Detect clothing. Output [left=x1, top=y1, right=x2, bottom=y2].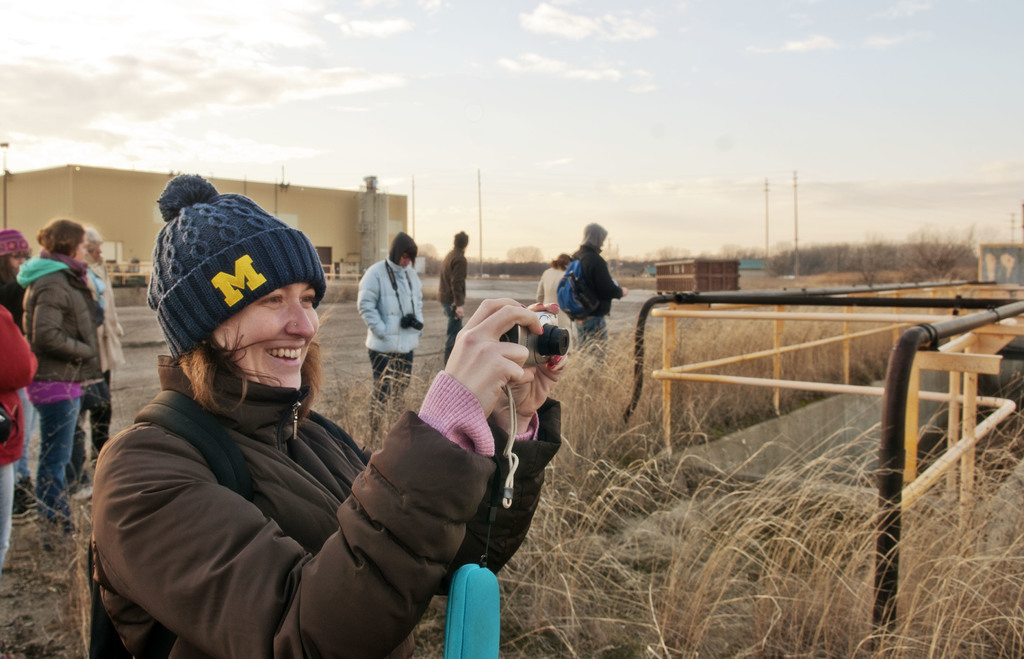
[left=535, top=261, right=569, bottom=327].
